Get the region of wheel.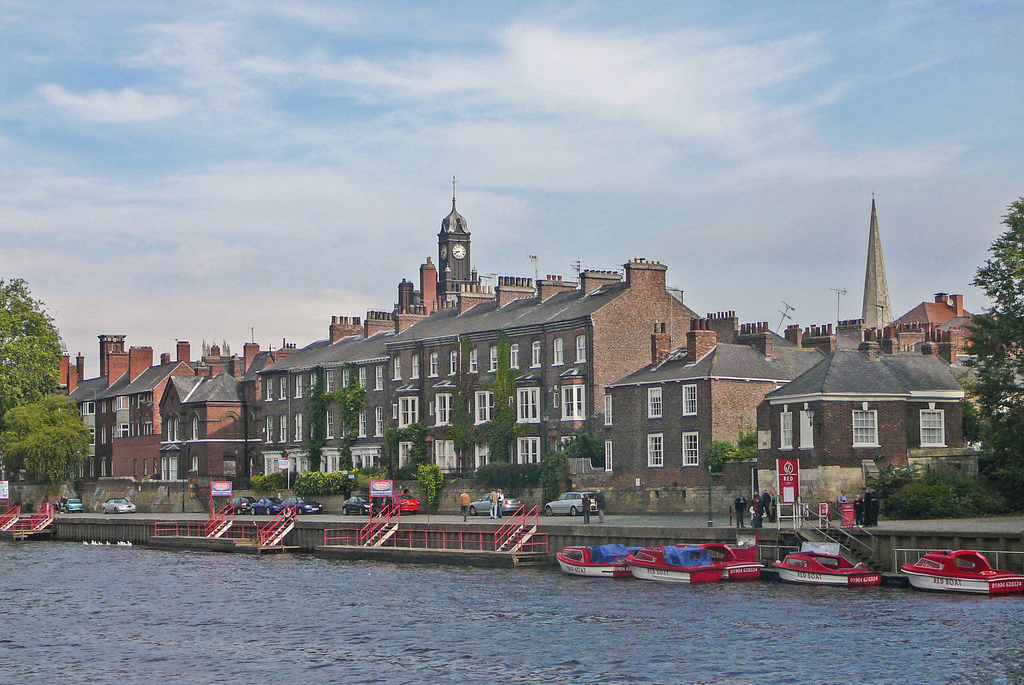
298/506/303/514.
